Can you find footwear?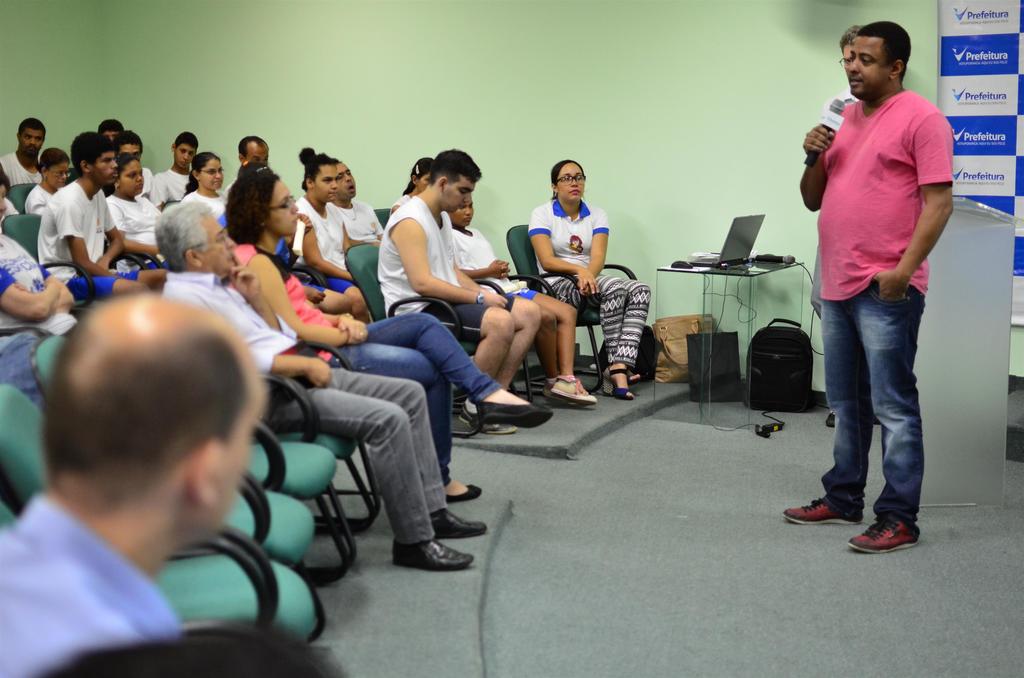
Yes, bounding box: box(394, 540, 477, 572).
